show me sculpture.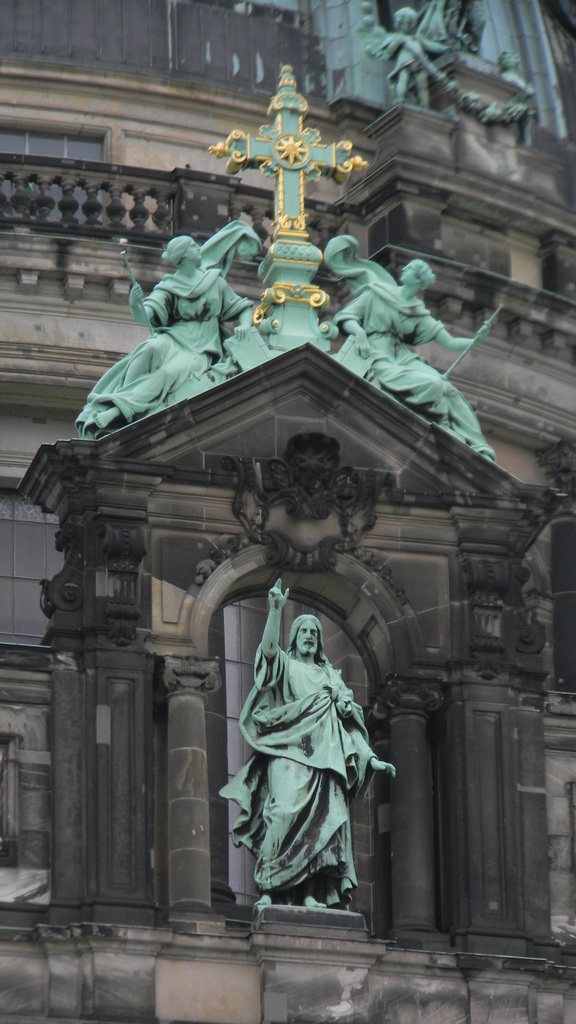
sculpture is here: 316, 0, 575, 138.
